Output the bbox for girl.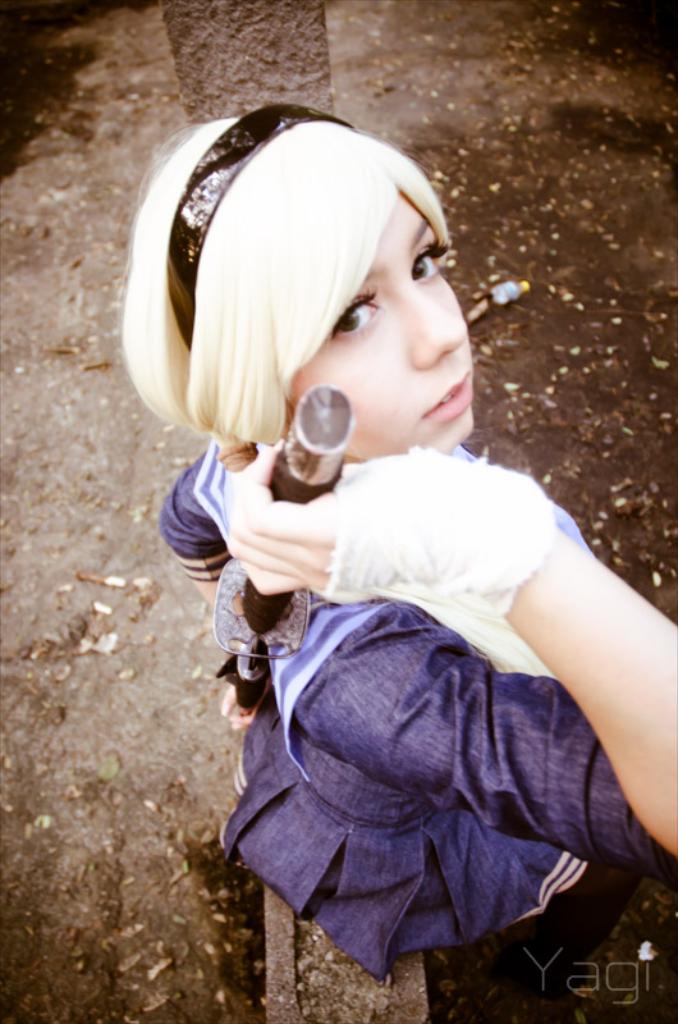
(110,101,677,977).
